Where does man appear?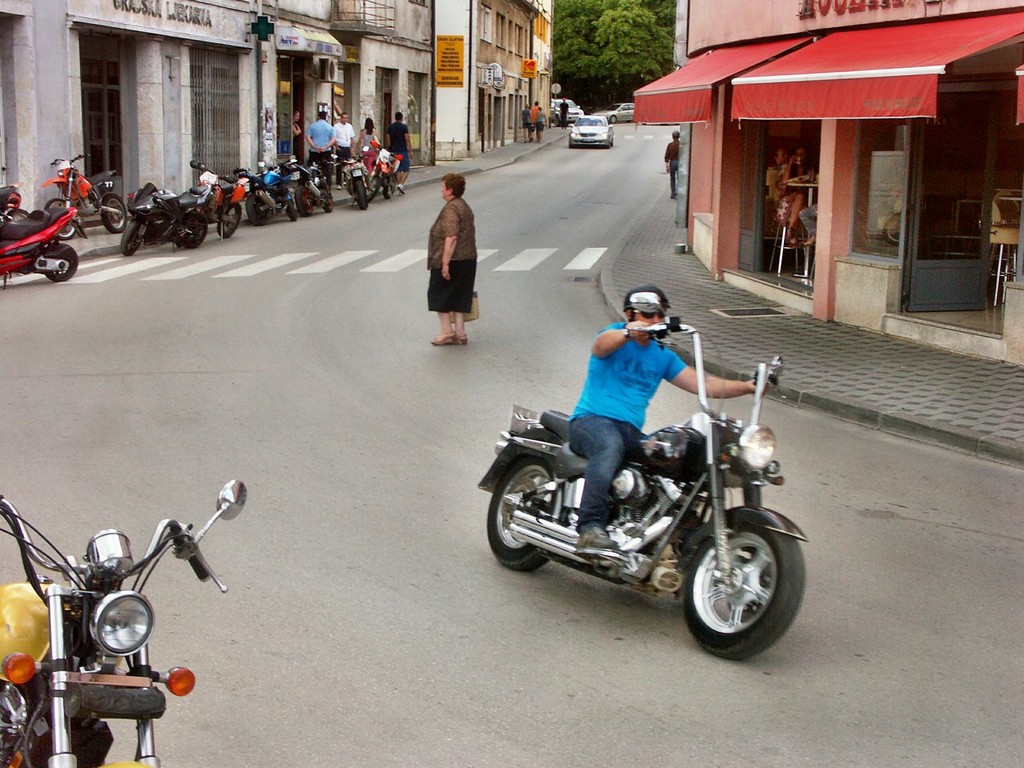
Appears at [384,111,416,192].
